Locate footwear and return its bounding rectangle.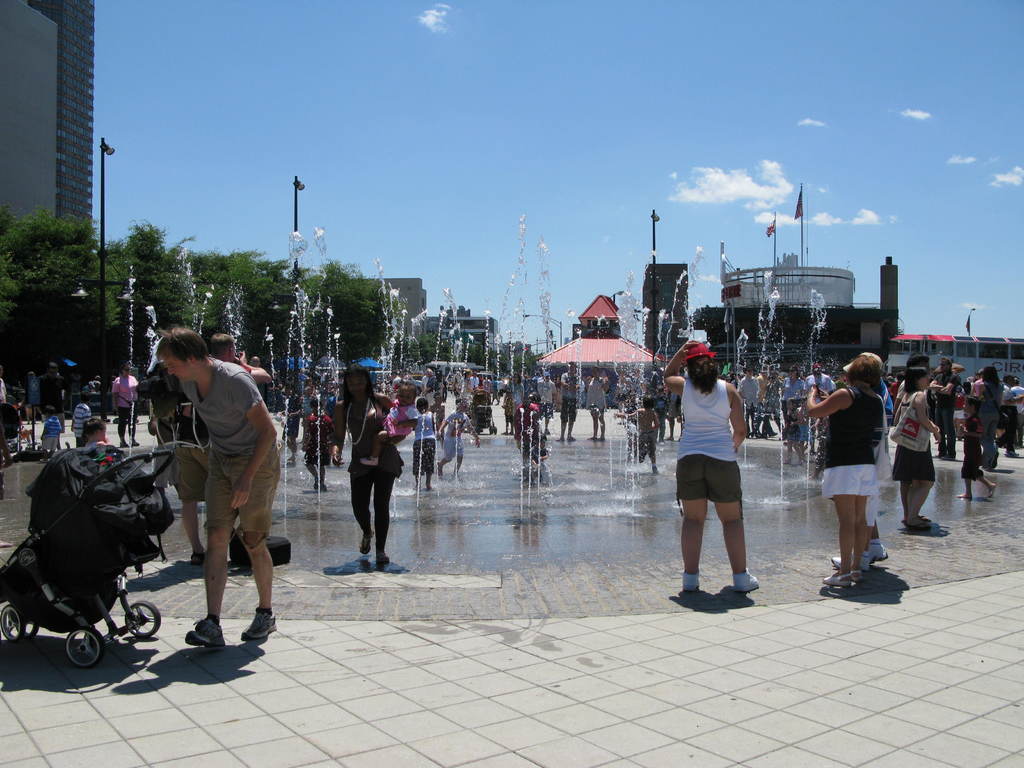
<bbox>688, 575, 697, 595</bbox>.
